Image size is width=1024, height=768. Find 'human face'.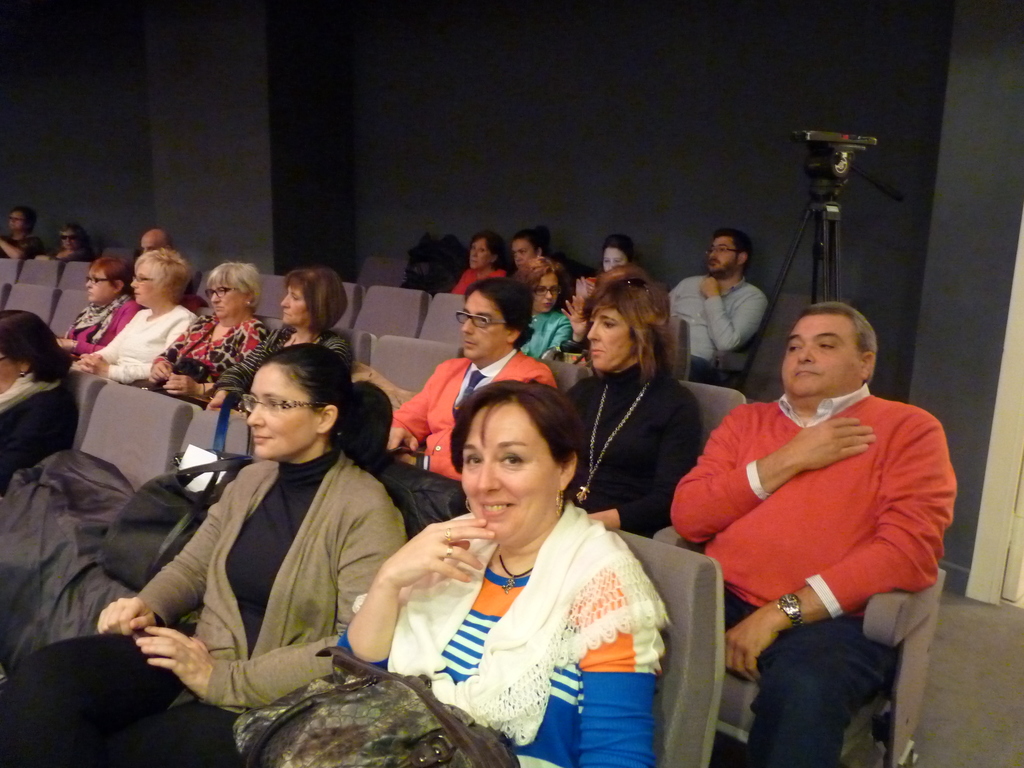
x1=132 y1=261 x2=160 y2=303.
